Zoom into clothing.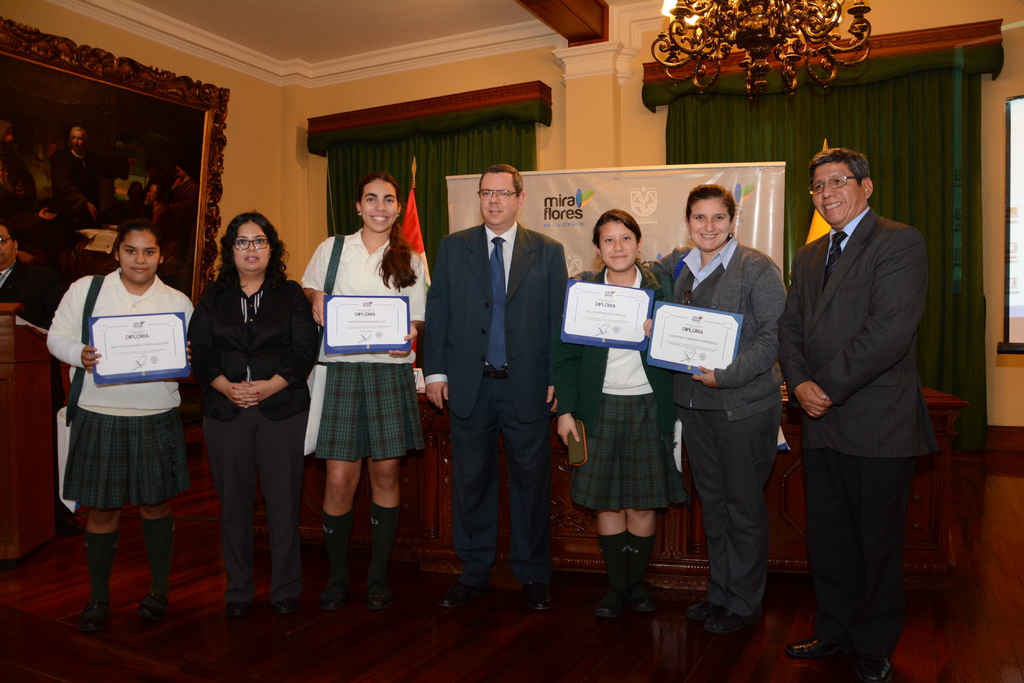
Zoom target: [548, 265, 694, 515].
